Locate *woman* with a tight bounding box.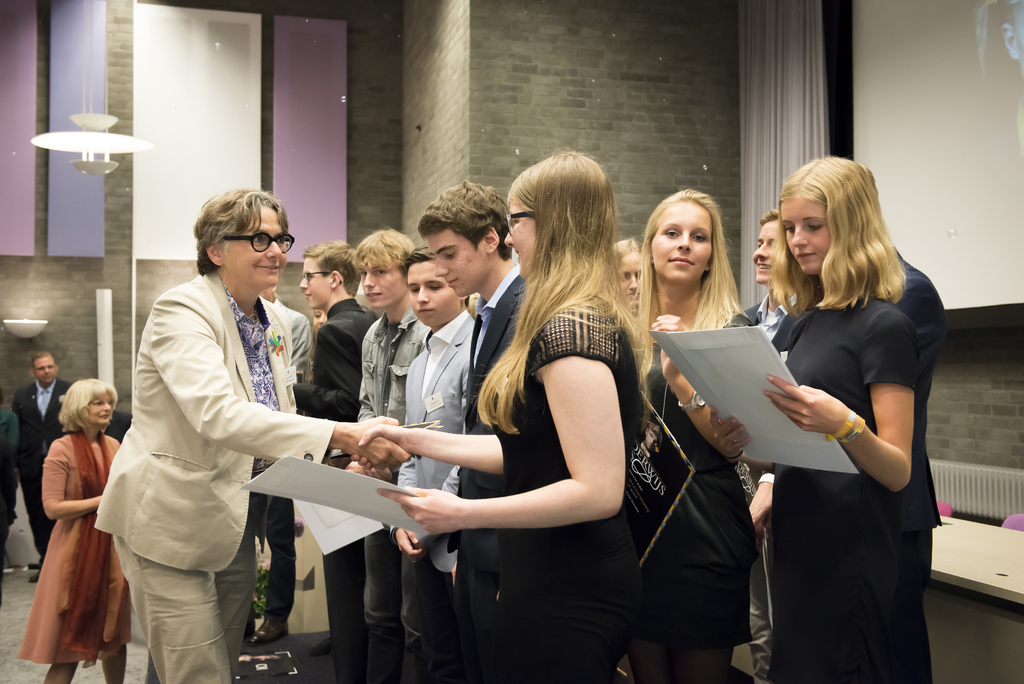
310:305:330:658.
